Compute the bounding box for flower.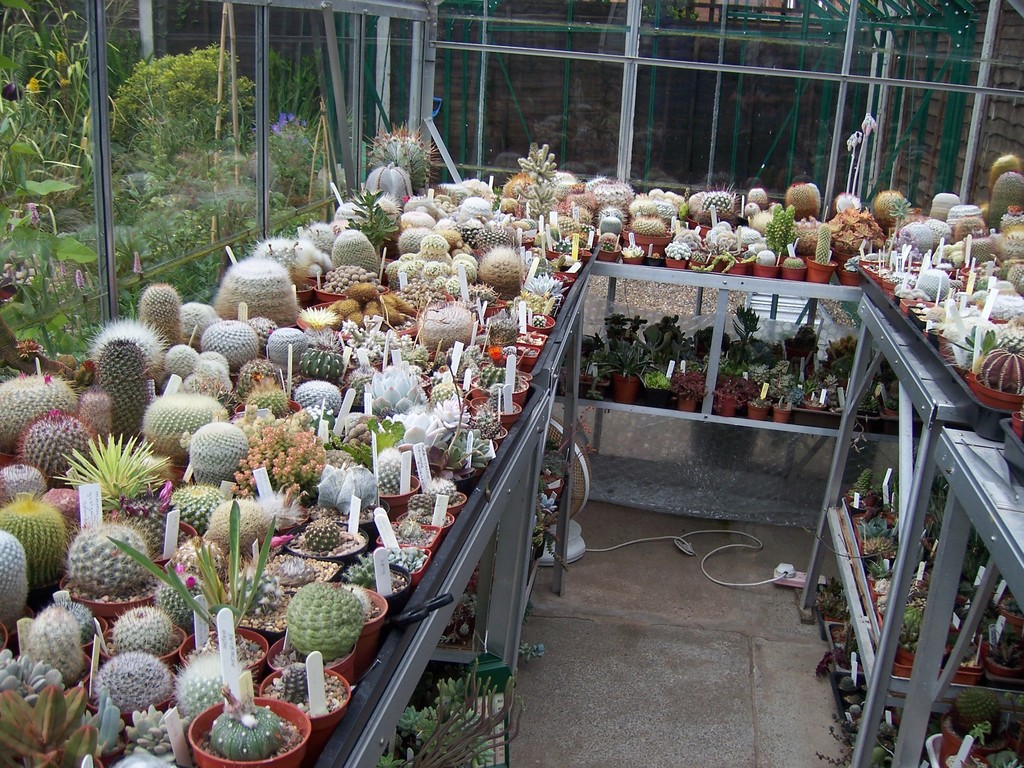
x1=270, y1=536, x2=292, y2=551.
